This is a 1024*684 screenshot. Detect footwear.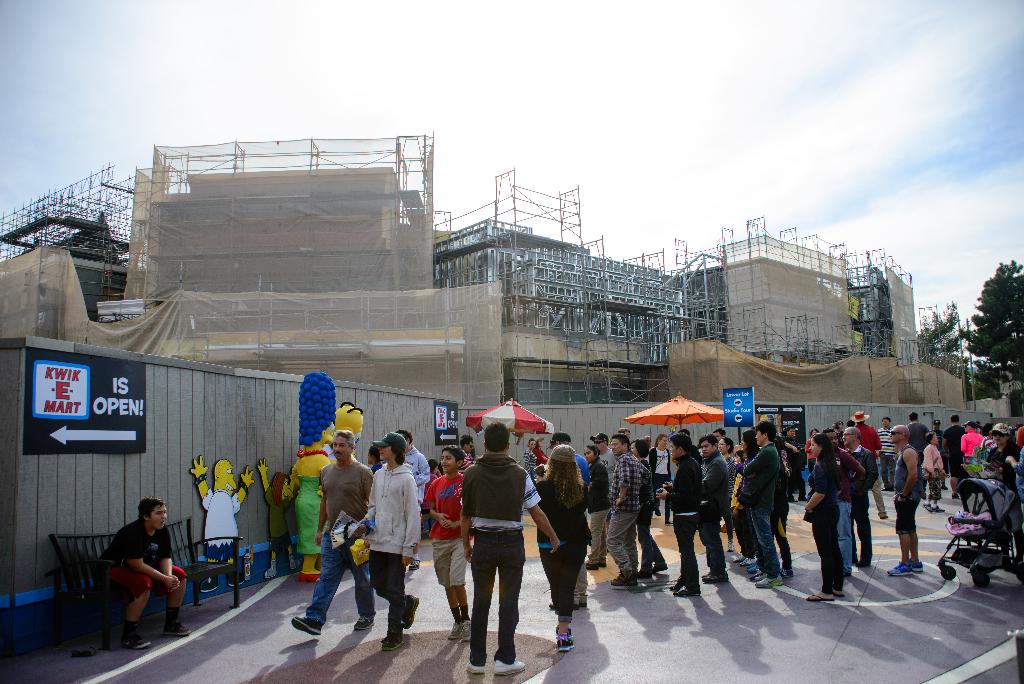
pyautogui.locateOnScreen(780, 569, 794, 578).
